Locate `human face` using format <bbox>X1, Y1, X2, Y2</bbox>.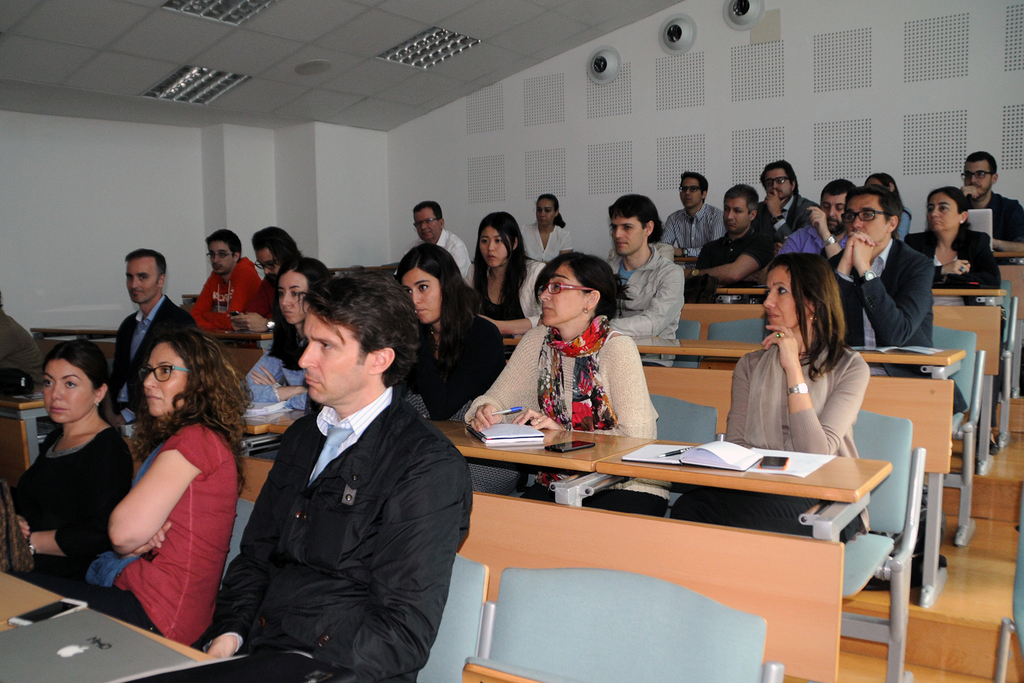
<bbox>539, 265, 586, 329</bbox>.
